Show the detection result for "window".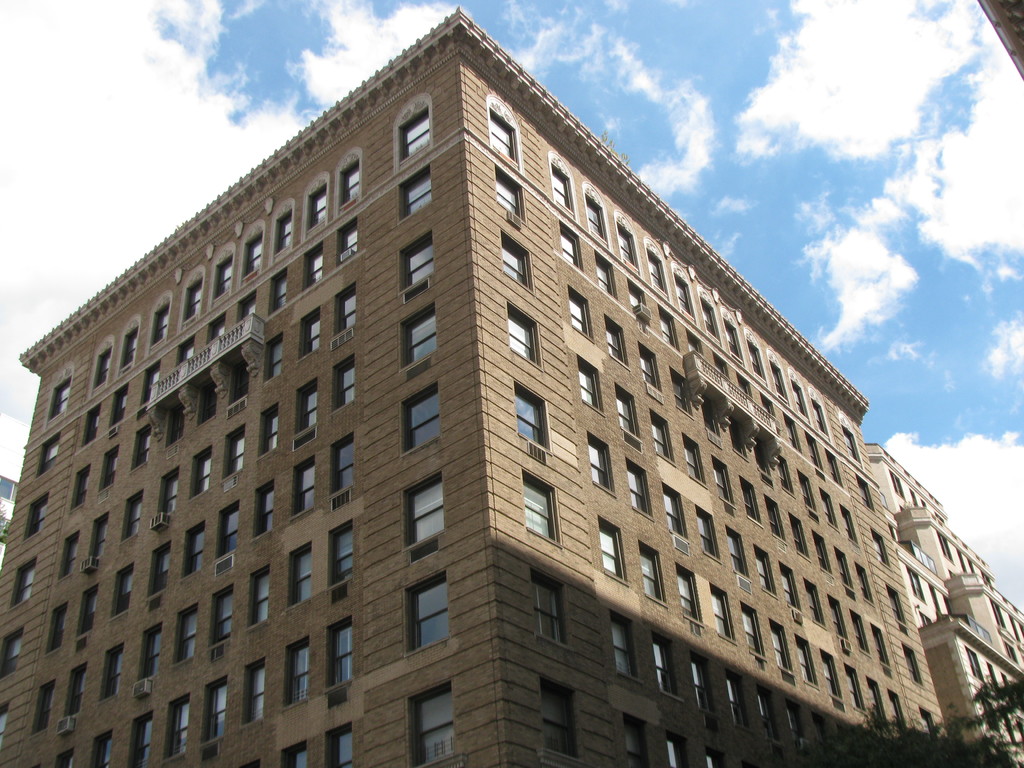
bbox=[268, 409, 278, 450].
